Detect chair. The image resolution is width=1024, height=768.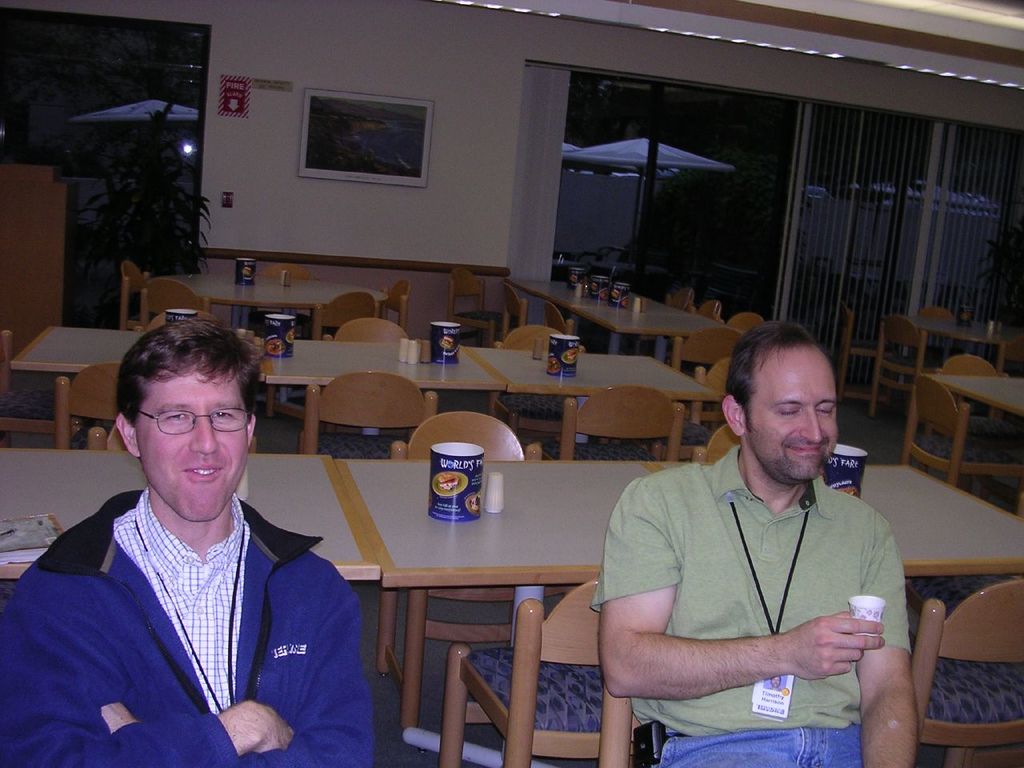
l=0, t=329, r=74, b=447.
